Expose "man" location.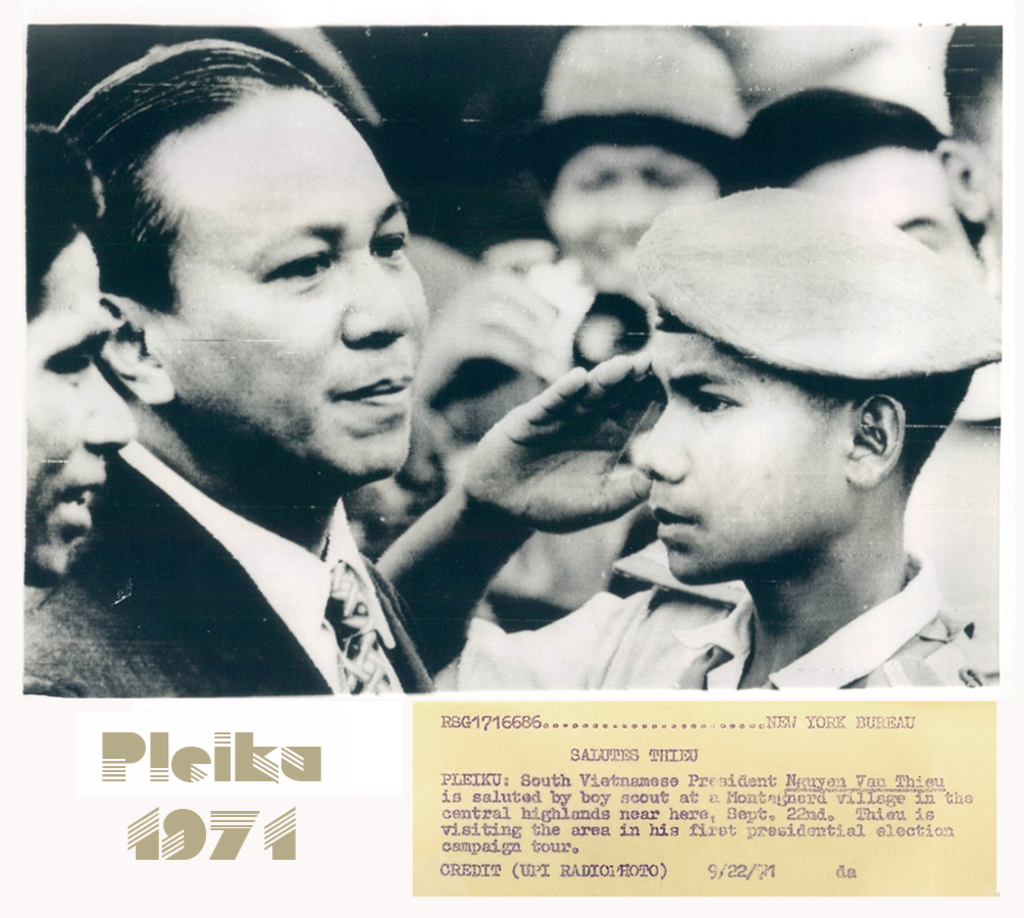
Exposed at l=442, t=219, r=997, b=709.
